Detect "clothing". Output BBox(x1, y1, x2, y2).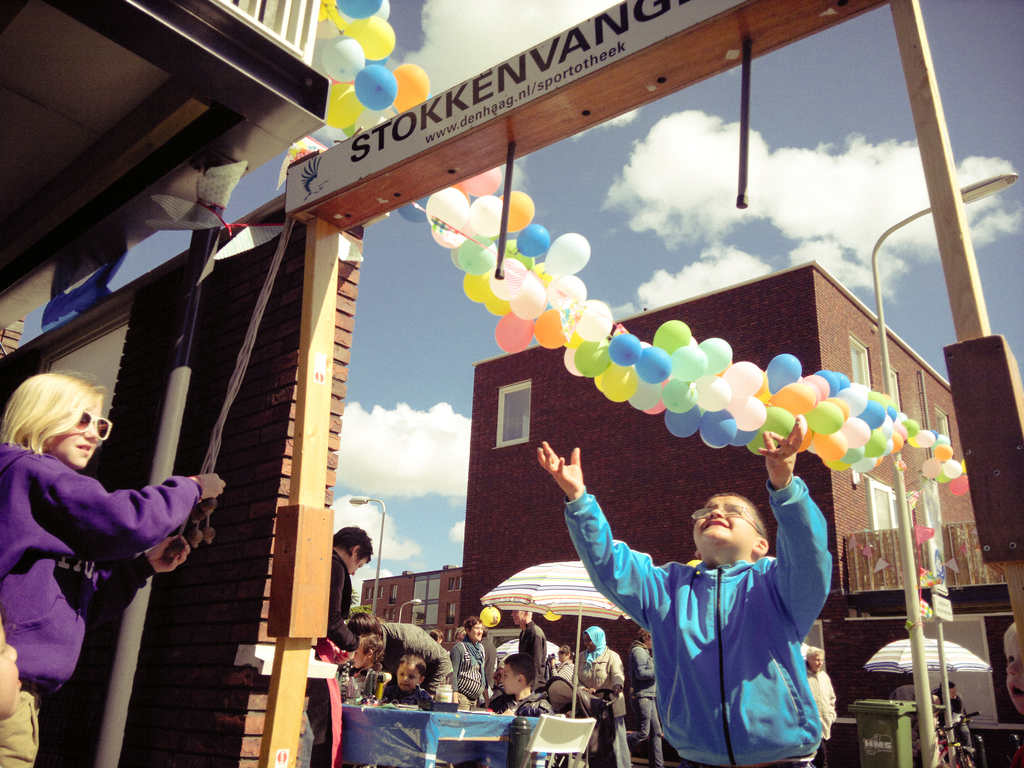
BBox(305, 546, 362, 767).
